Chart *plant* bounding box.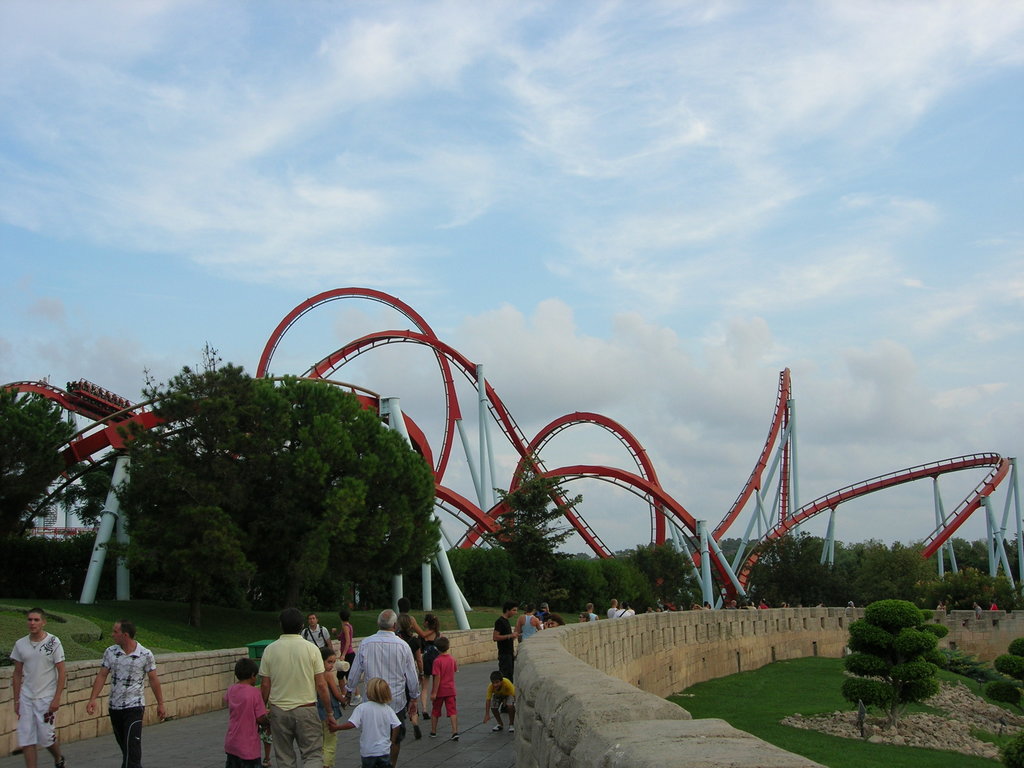
Charted: x1=437 y1=543 x2=678 y2=612.
